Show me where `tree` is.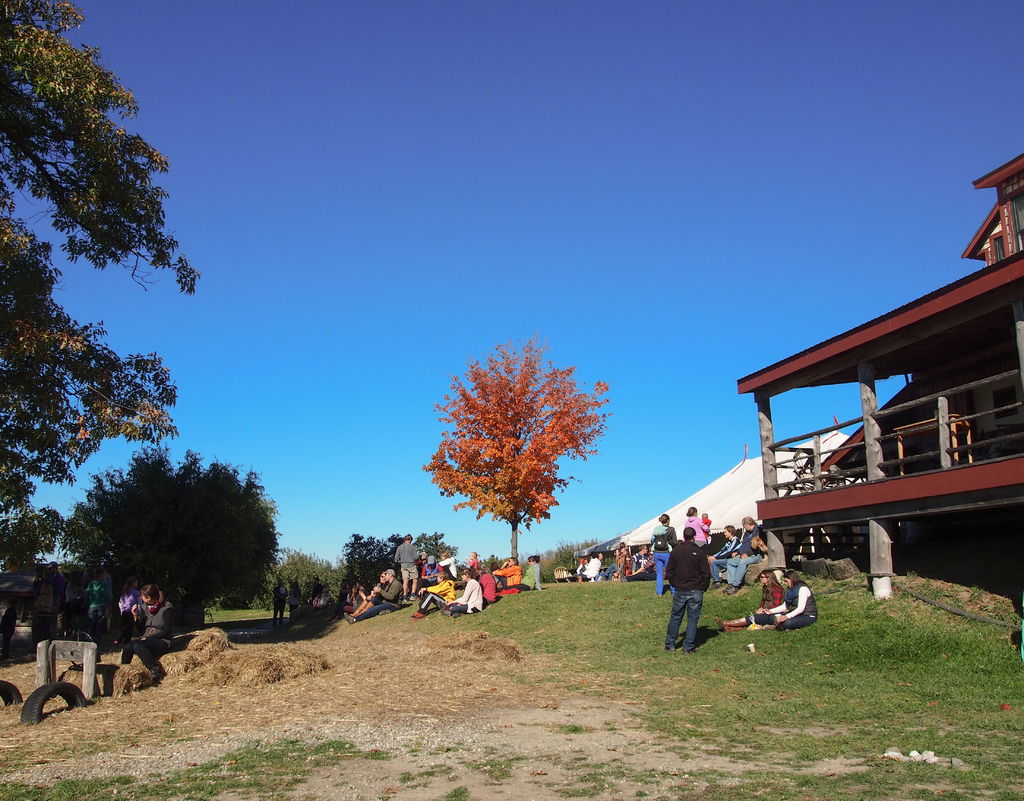
`tree` is at (x1=426, y1=328, x2=610, y2=590).
